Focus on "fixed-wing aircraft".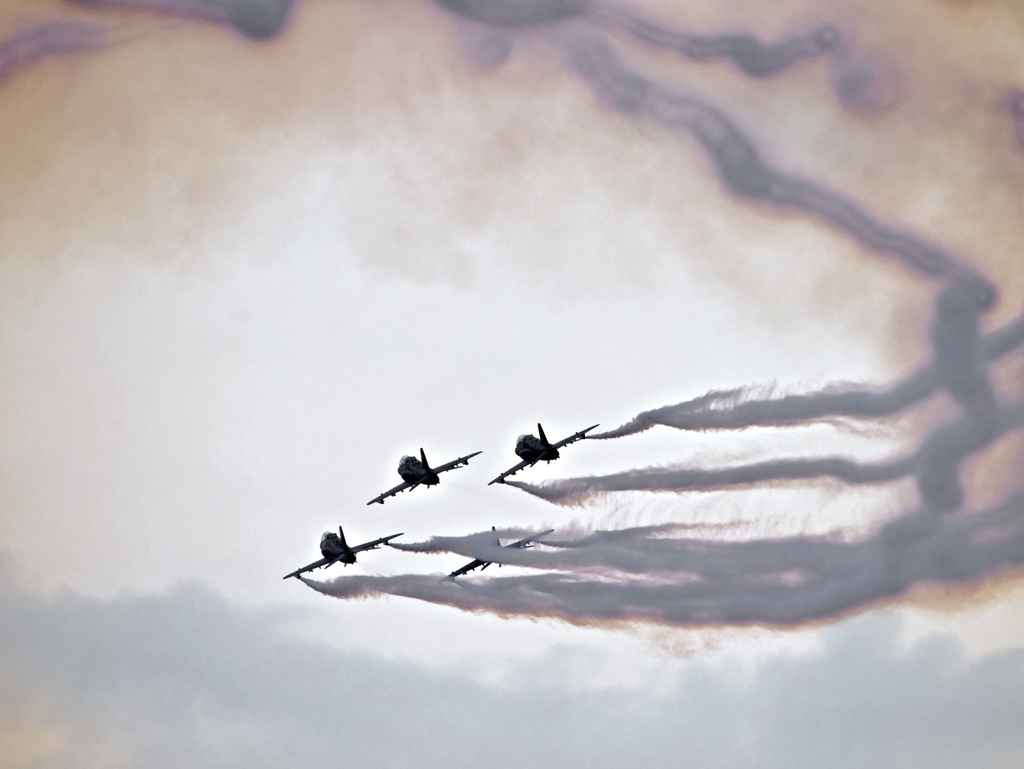
Focused at (444,530,556,587).
